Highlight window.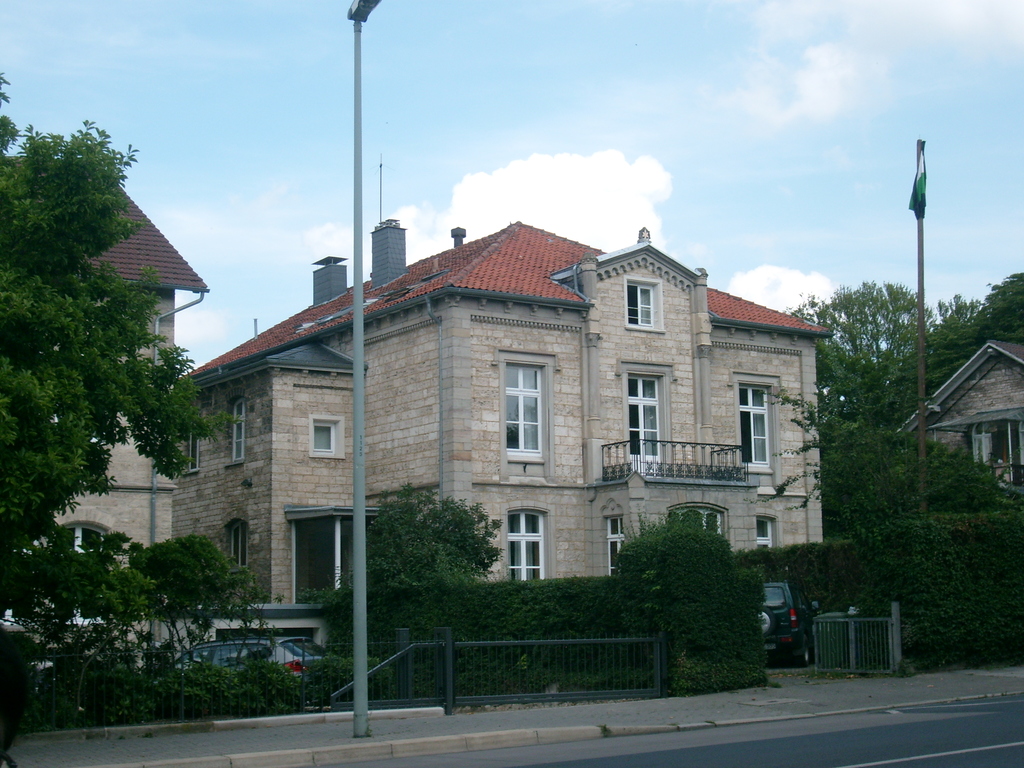
Highlighted region: 505:500:559:581.
